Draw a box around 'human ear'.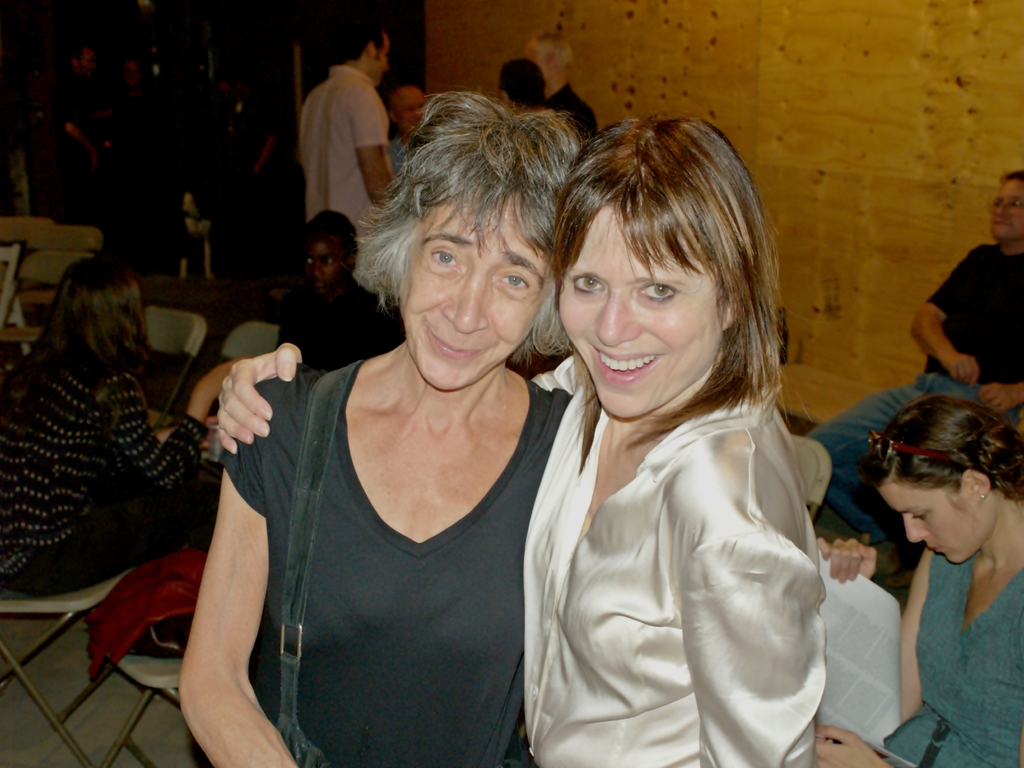
pyautogui.locateOnScreen(365, 40, 379, 60).
